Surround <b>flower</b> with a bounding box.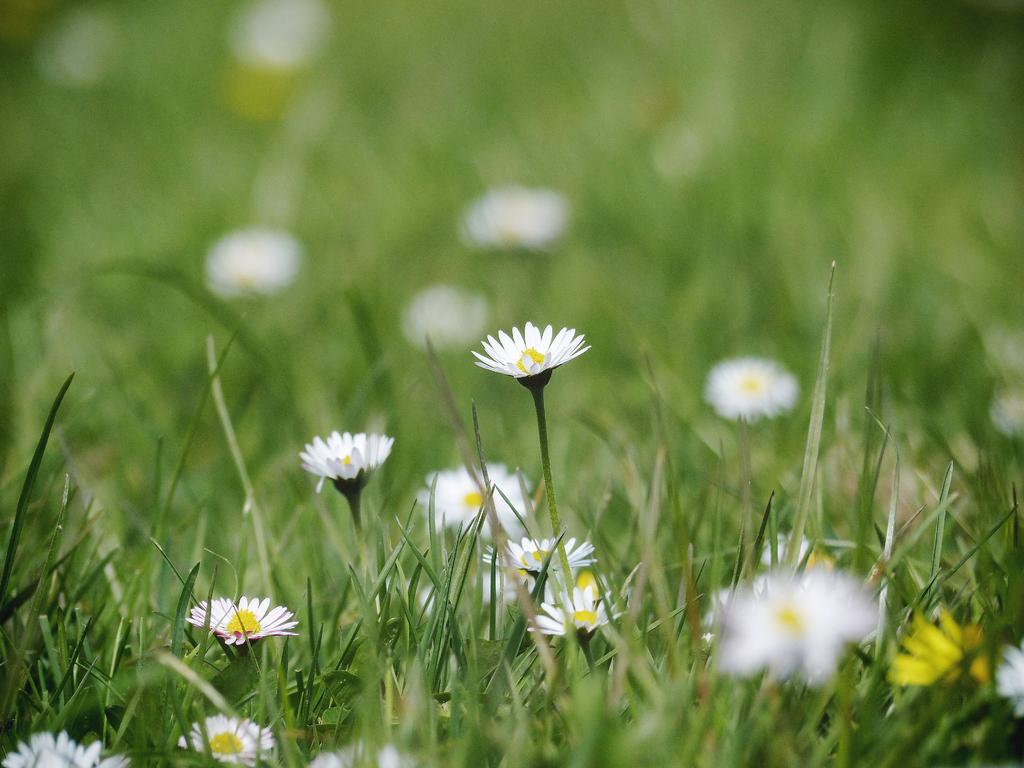
892/606/991/685.
